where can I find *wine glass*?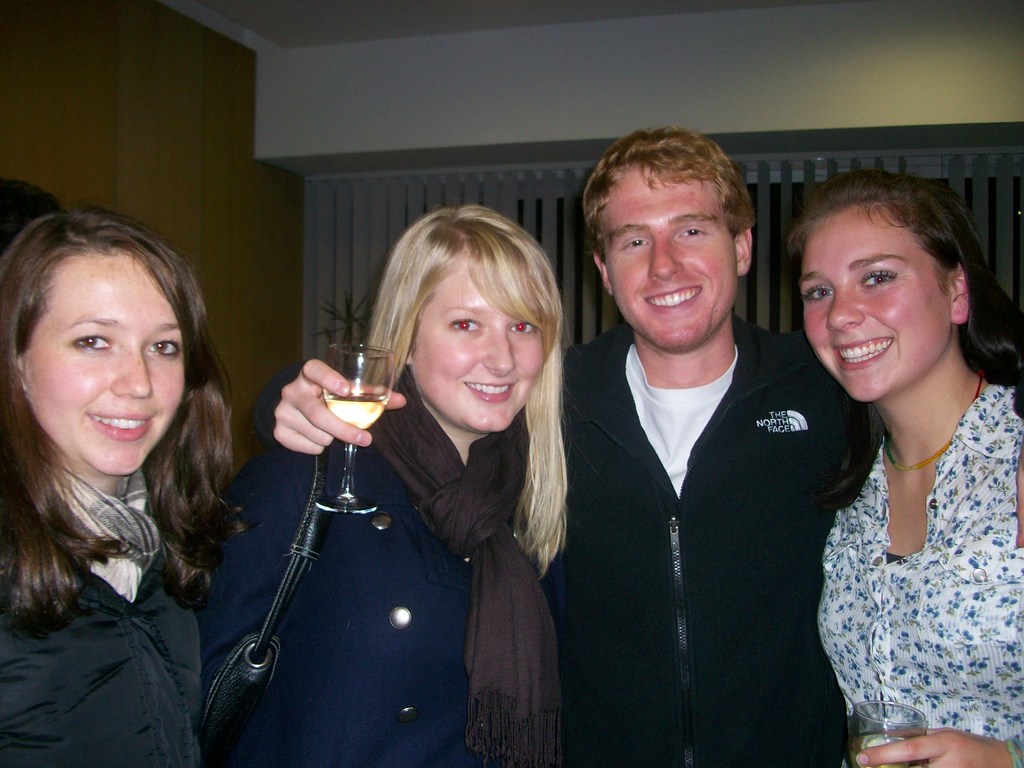
You can find it at [left=831, top=700, right=929, bottom=767].
